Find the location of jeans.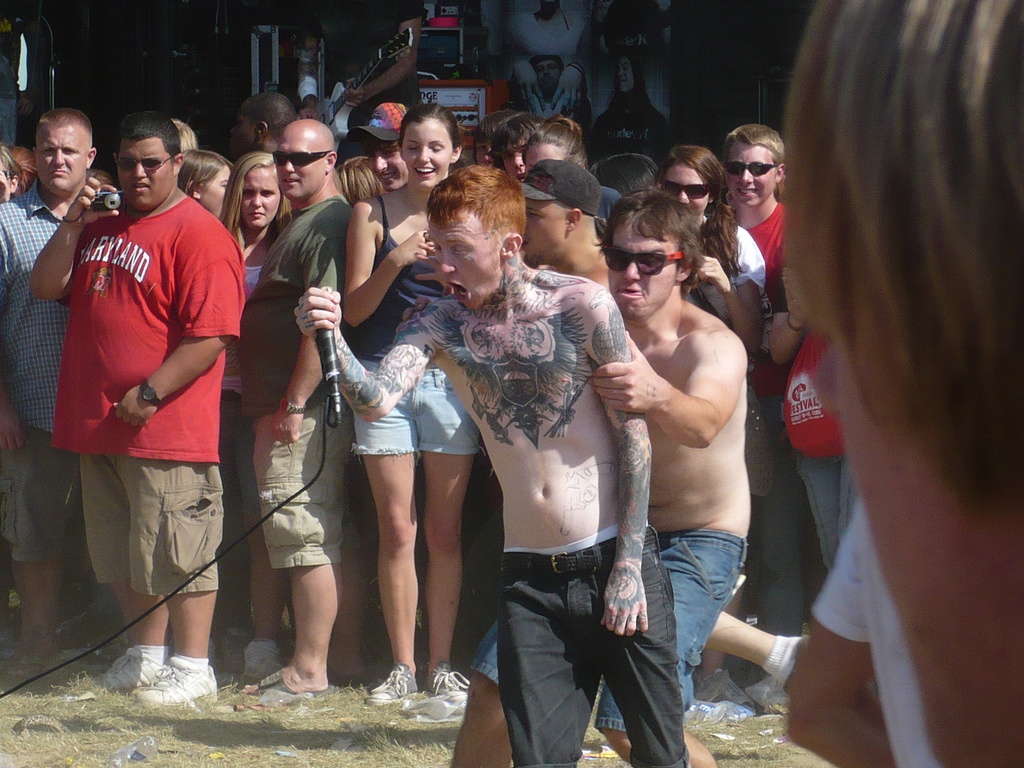
Location: <box>471,541,745,728</box>.
